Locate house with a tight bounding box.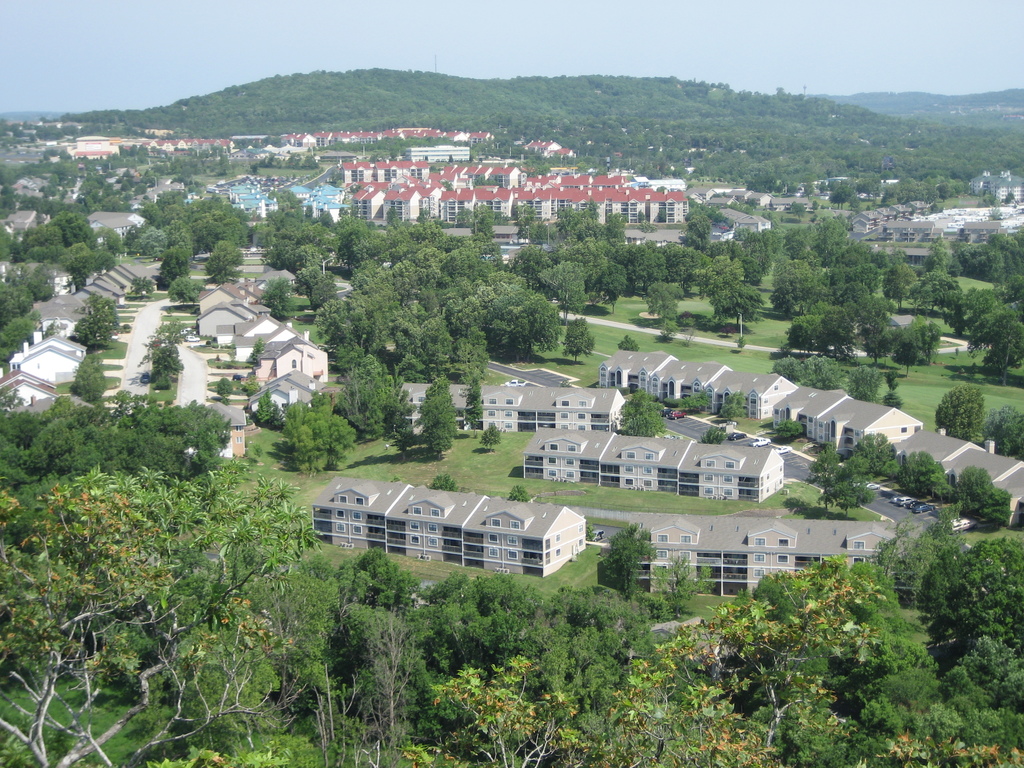
383,176,424,225.
